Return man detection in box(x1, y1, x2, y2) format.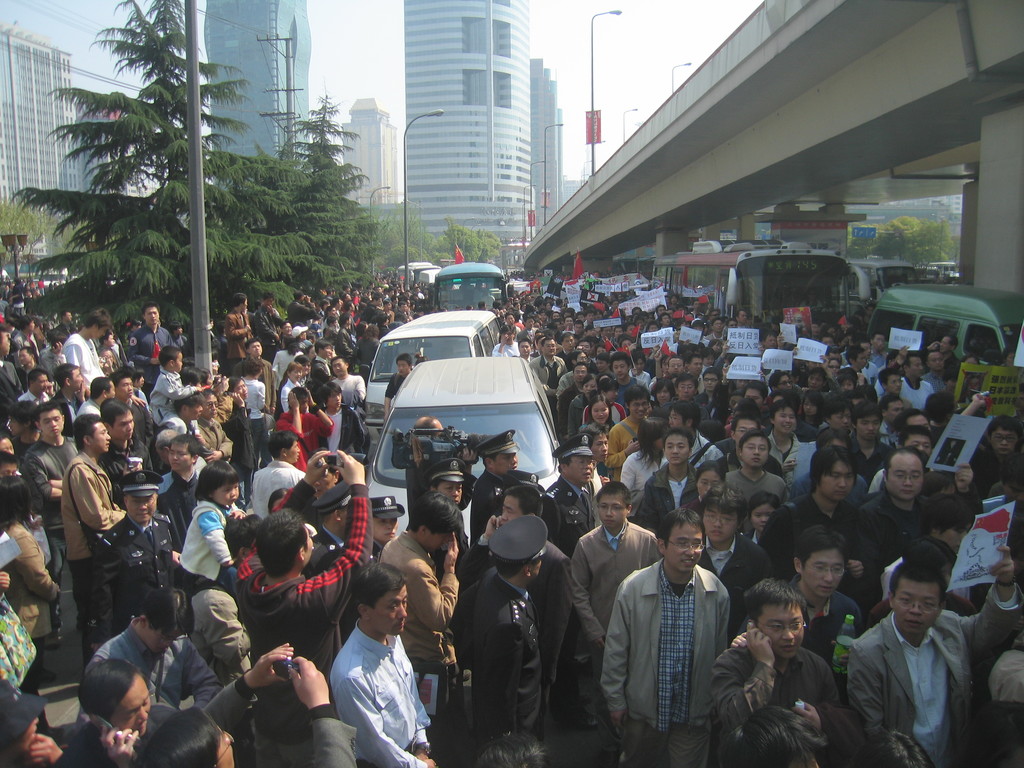
box(467, 424, 520, 541).
